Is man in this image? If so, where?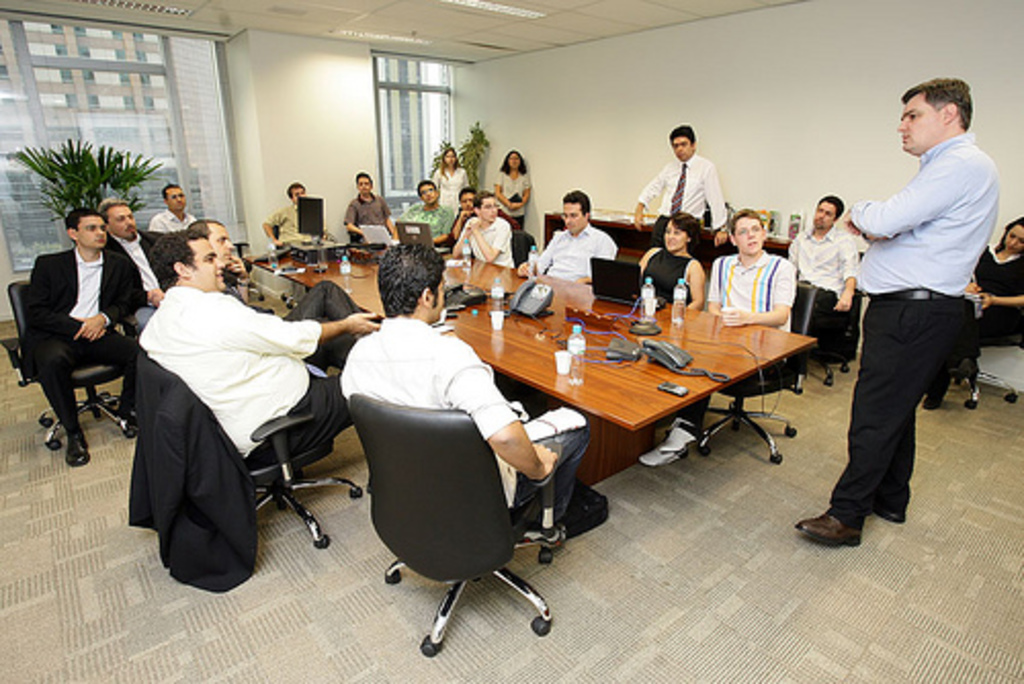
Yes, at <box>100,199,164,328</box>.
